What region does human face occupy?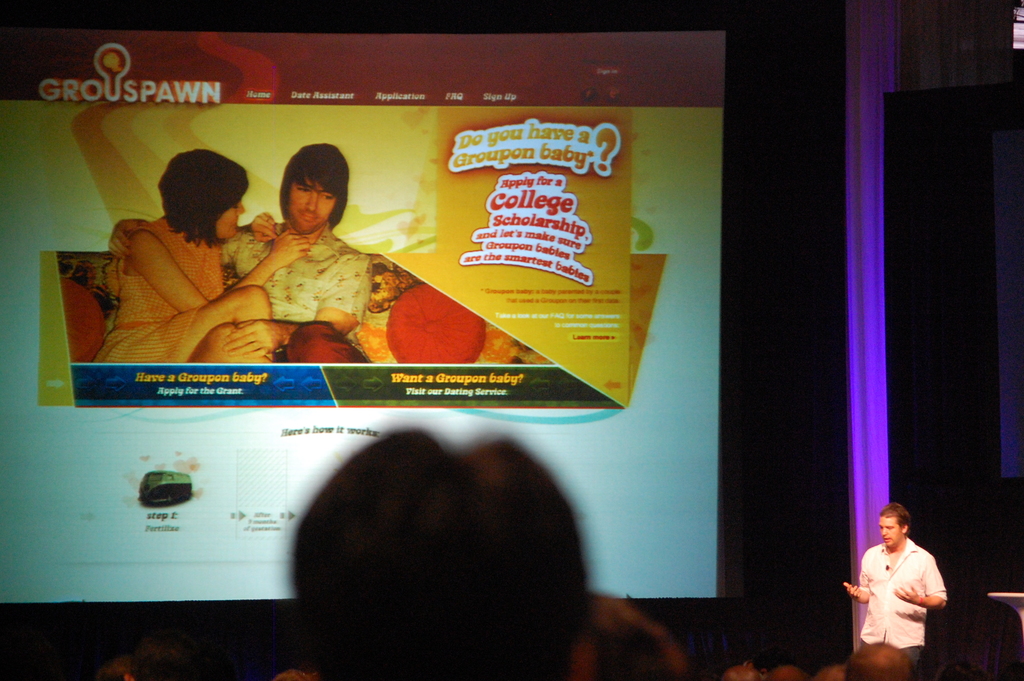
(280, 174, 341, 236).
